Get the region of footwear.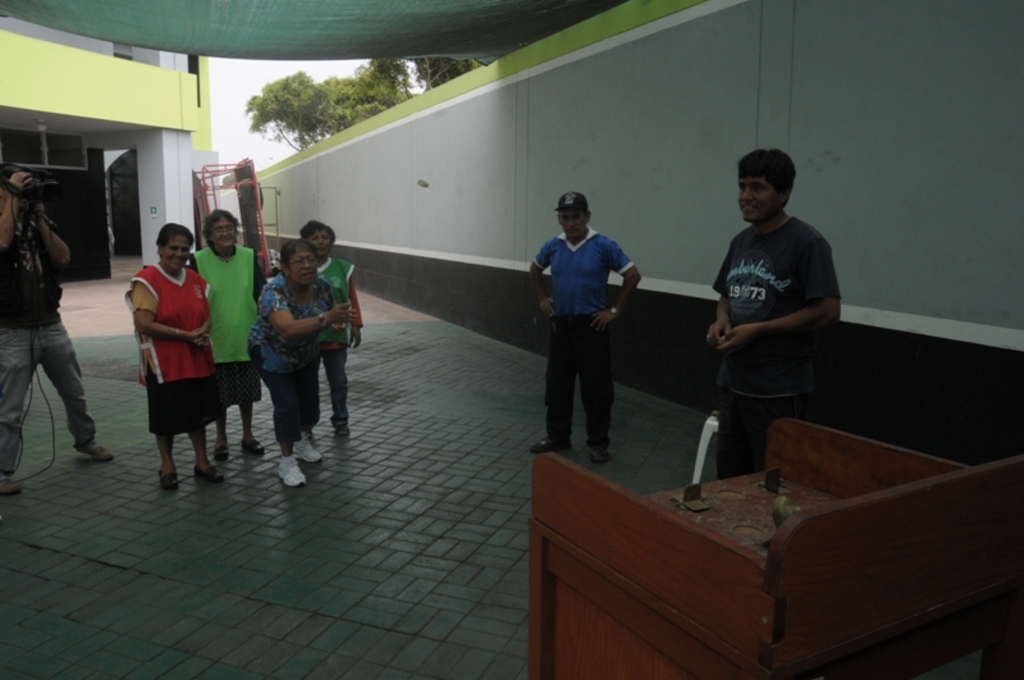
x1=329 y1=416 x2=353 y2=439.
